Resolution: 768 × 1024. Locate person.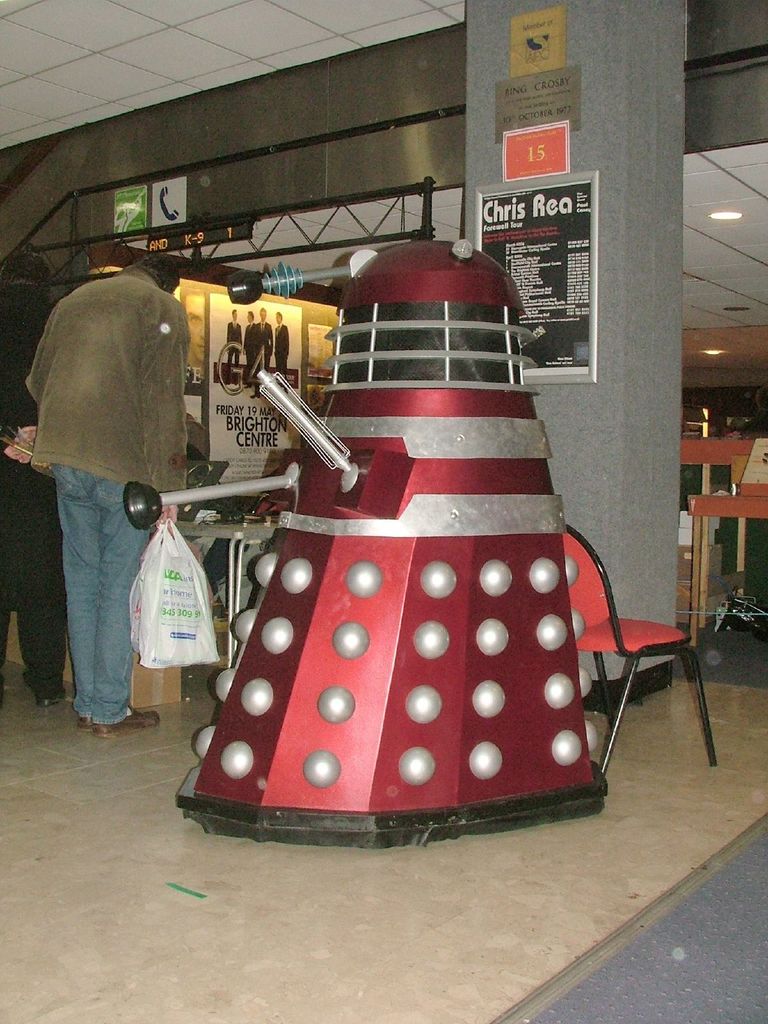
select_region(19, 219, 207, 753).
